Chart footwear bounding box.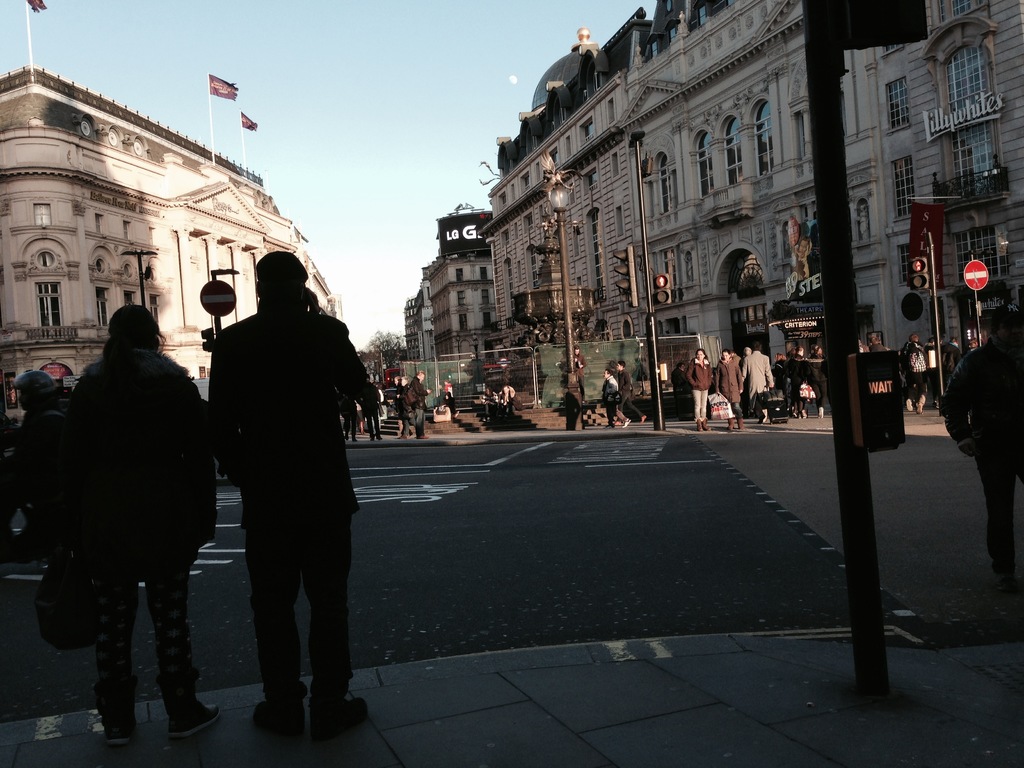
Charted: 737 418 744 430.
